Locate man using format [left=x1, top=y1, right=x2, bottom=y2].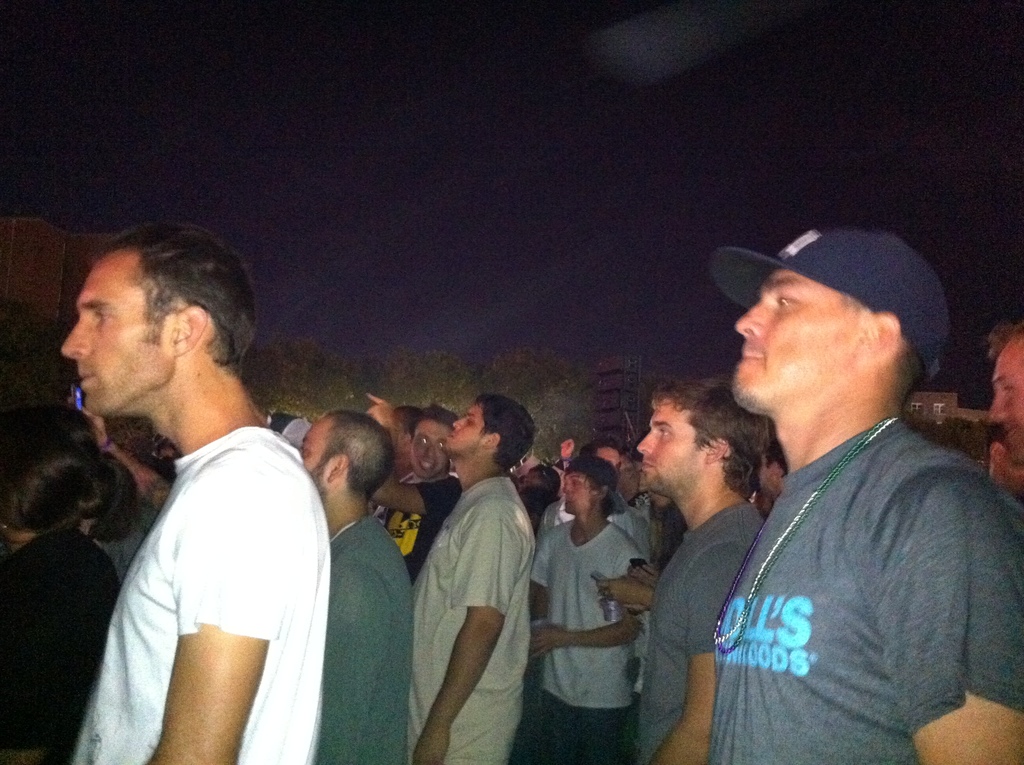
[left=399, top=387, right=541, bottom=764].
